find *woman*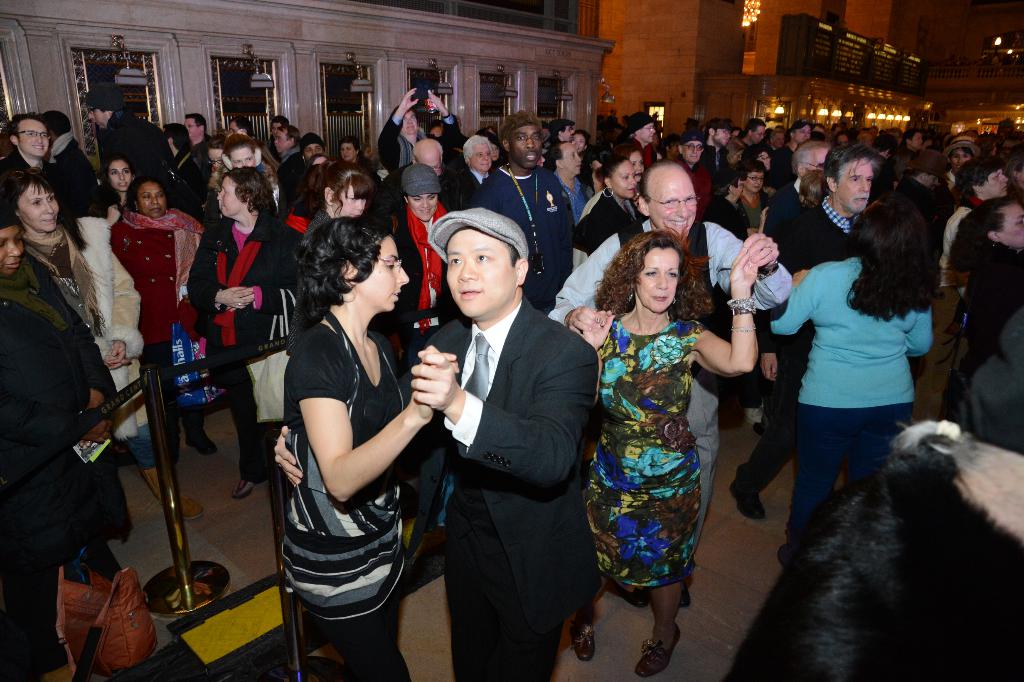
[564, 234, 760, 681]
